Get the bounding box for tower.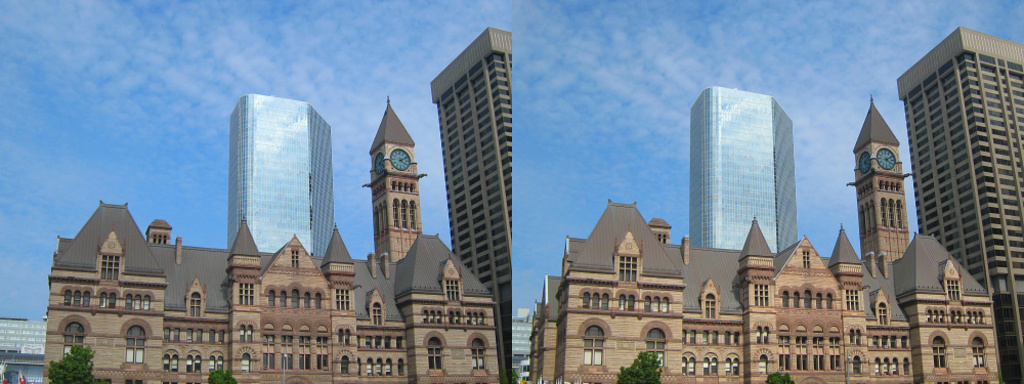
select_region(688, 87, 803, 251).
